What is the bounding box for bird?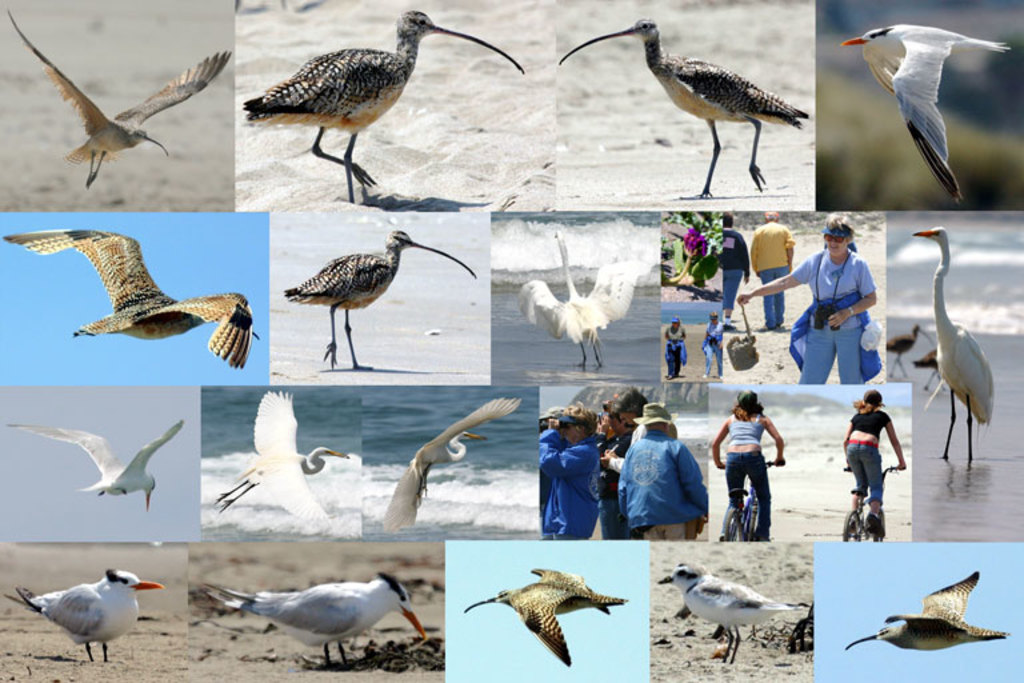
<box>901,343,951,394</box>.
